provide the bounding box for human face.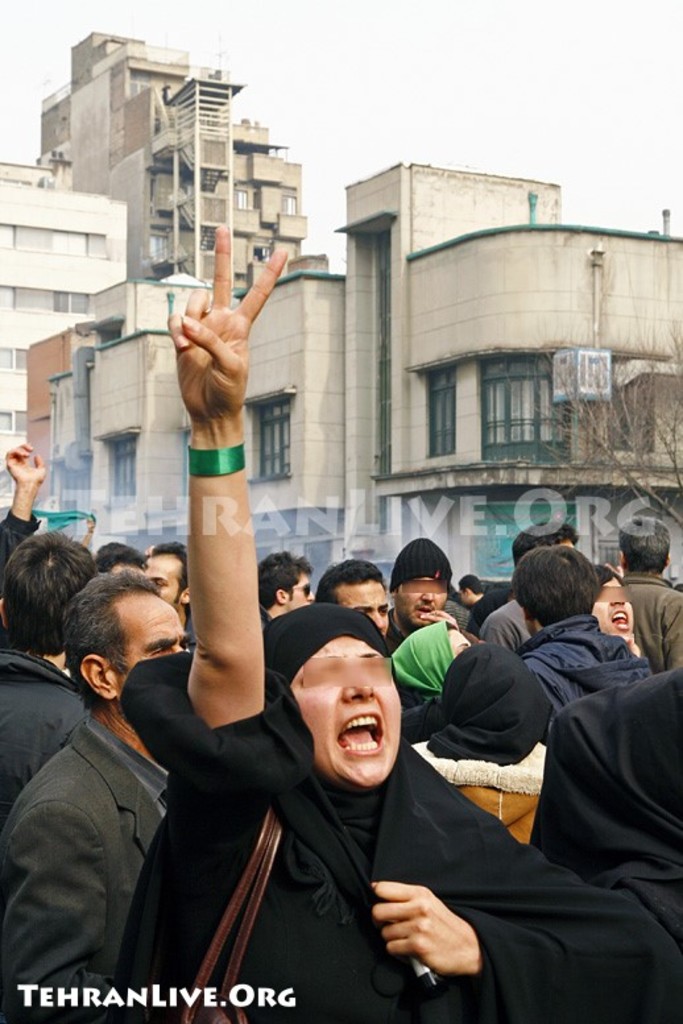
bbox=(458, 584, 468, 604).
